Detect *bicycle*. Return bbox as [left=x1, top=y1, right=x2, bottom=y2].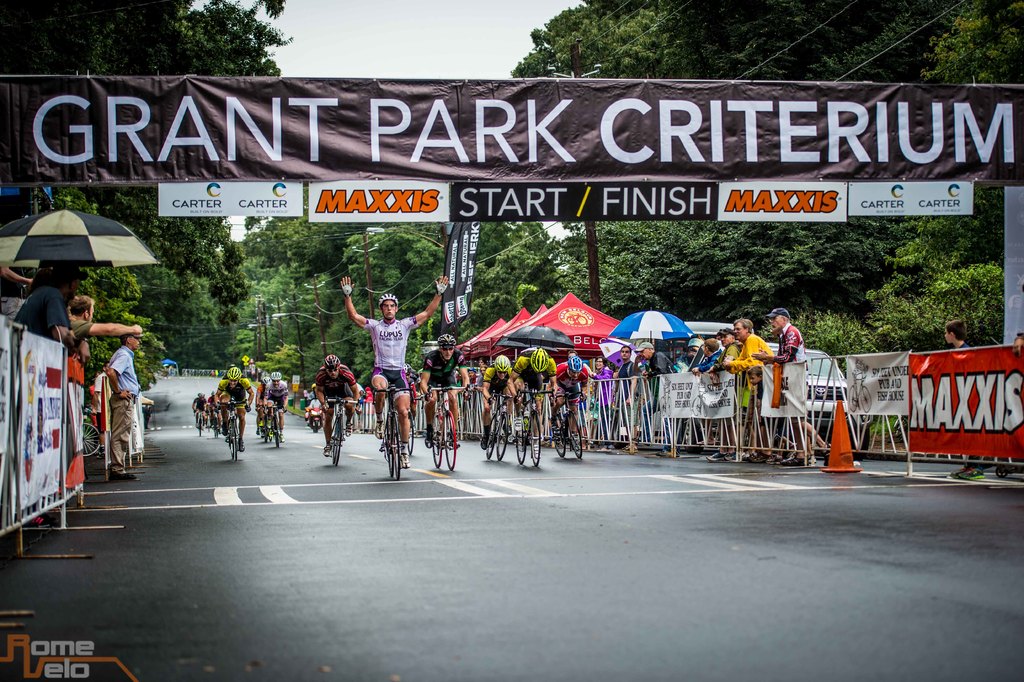
[left=79, top=406, right=105, bottom=465].
